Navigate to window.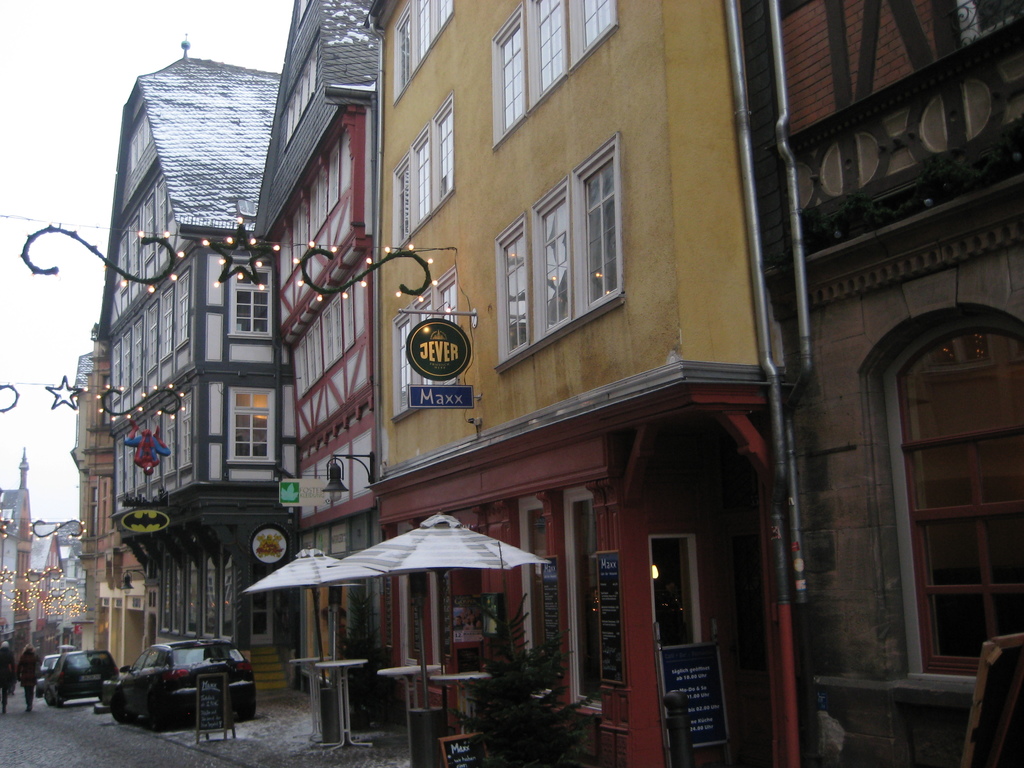
Navigation target: rect(228, 259, 273, 340).
